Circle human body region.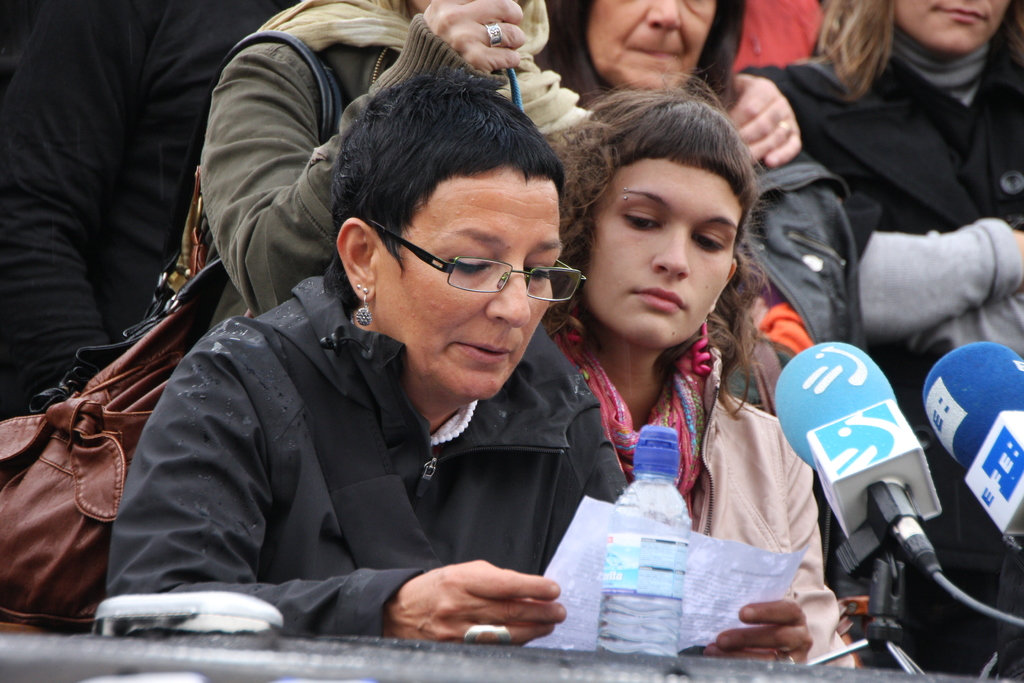
Region: x1=196, y1=10, x2=594, y2=314.
